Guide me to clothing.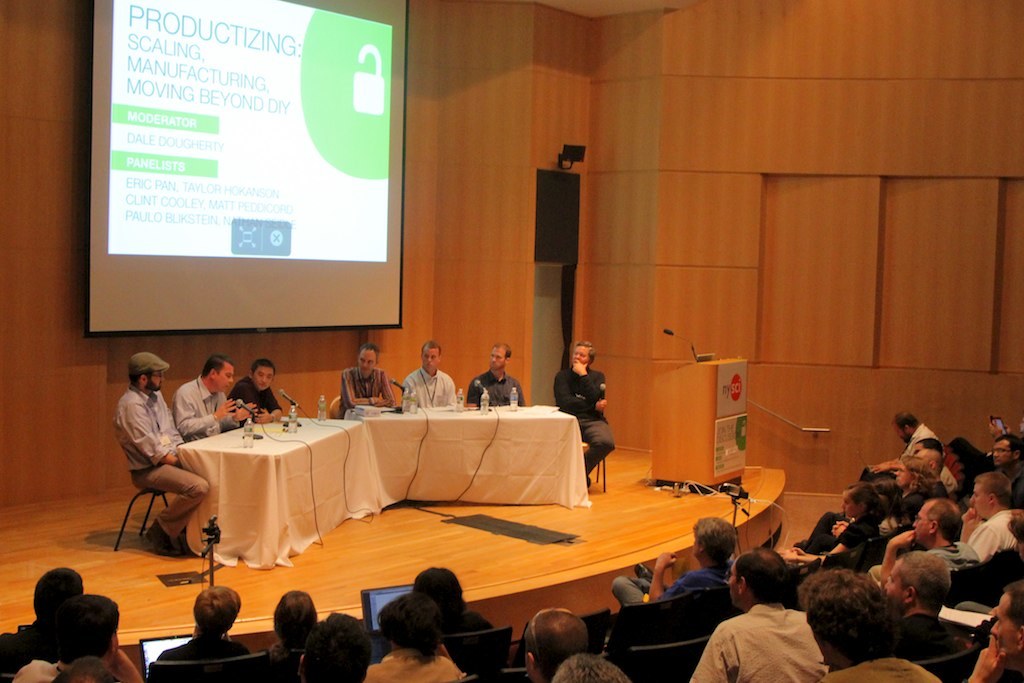
Guidance: (238, 638, 309, 682).
